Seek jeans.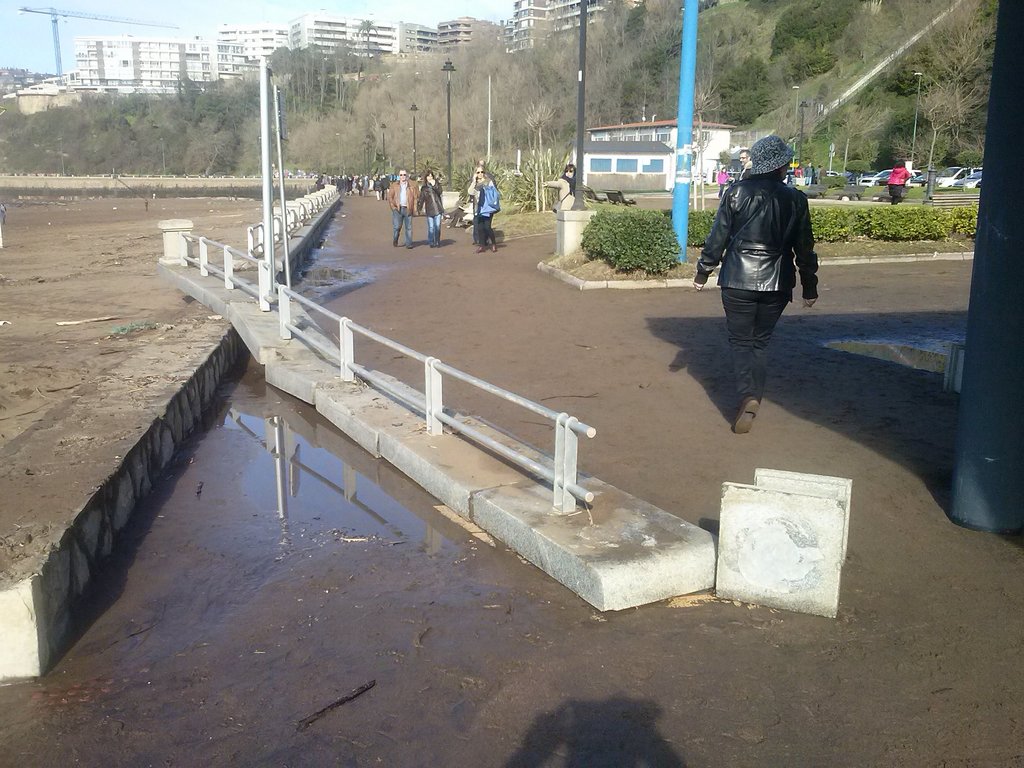
(x1=467, y1=215, x2=477, y2=244).
